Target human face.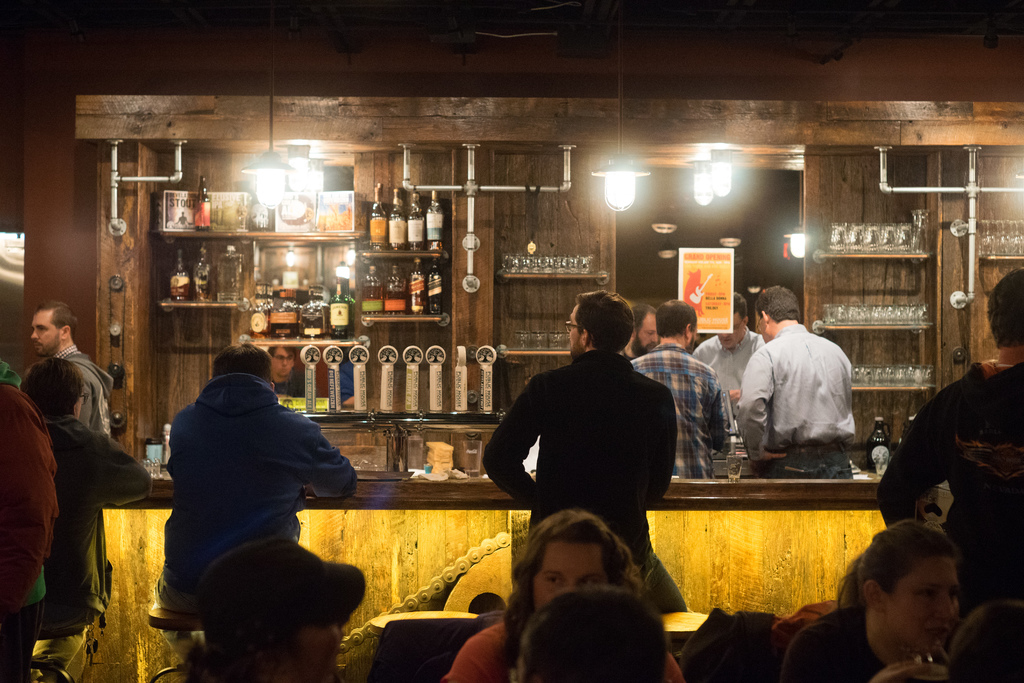
Target region: bbox(33, 311, 59, 357).
